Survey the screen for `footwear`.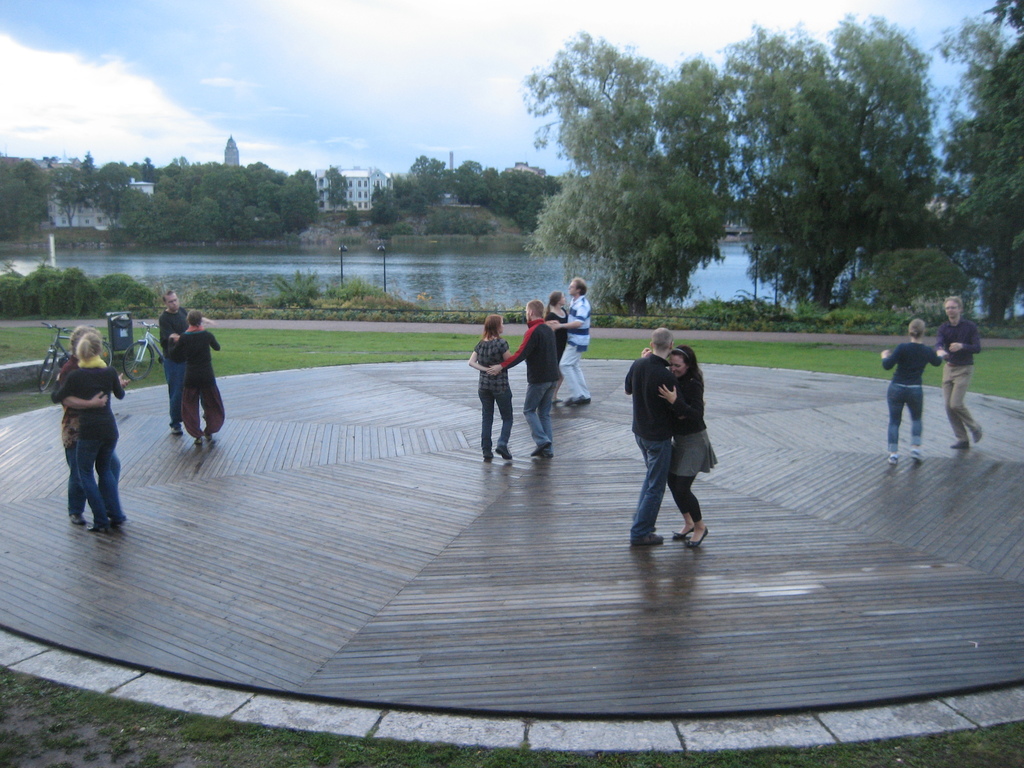
Survey found: 671/521/694/537.
